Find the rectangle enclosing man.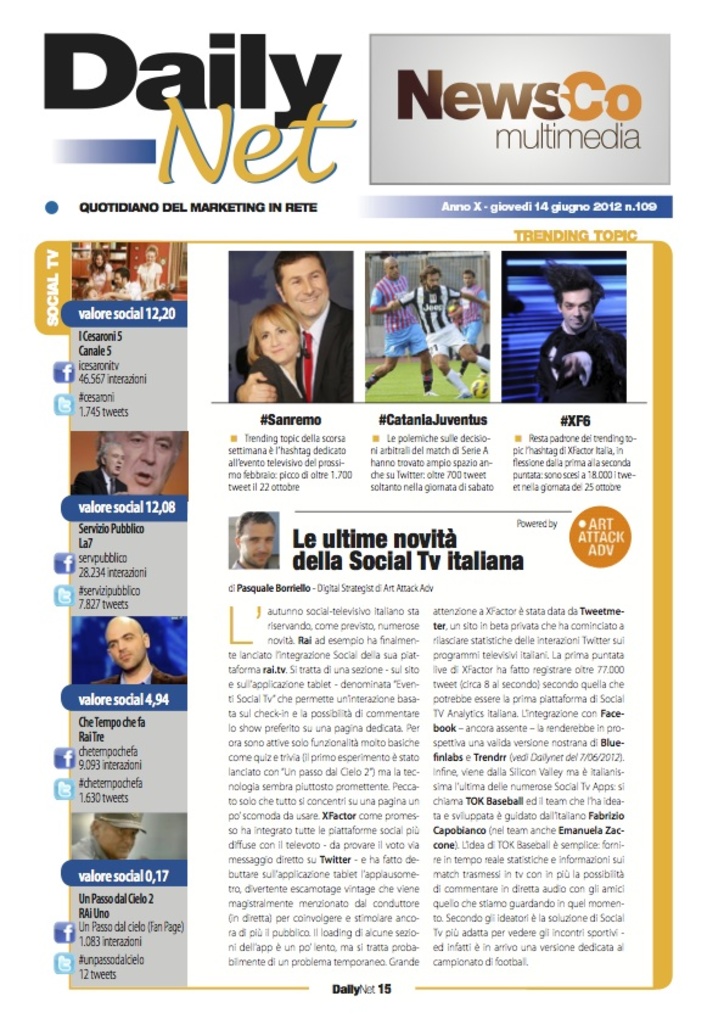
387,262,496,403.
